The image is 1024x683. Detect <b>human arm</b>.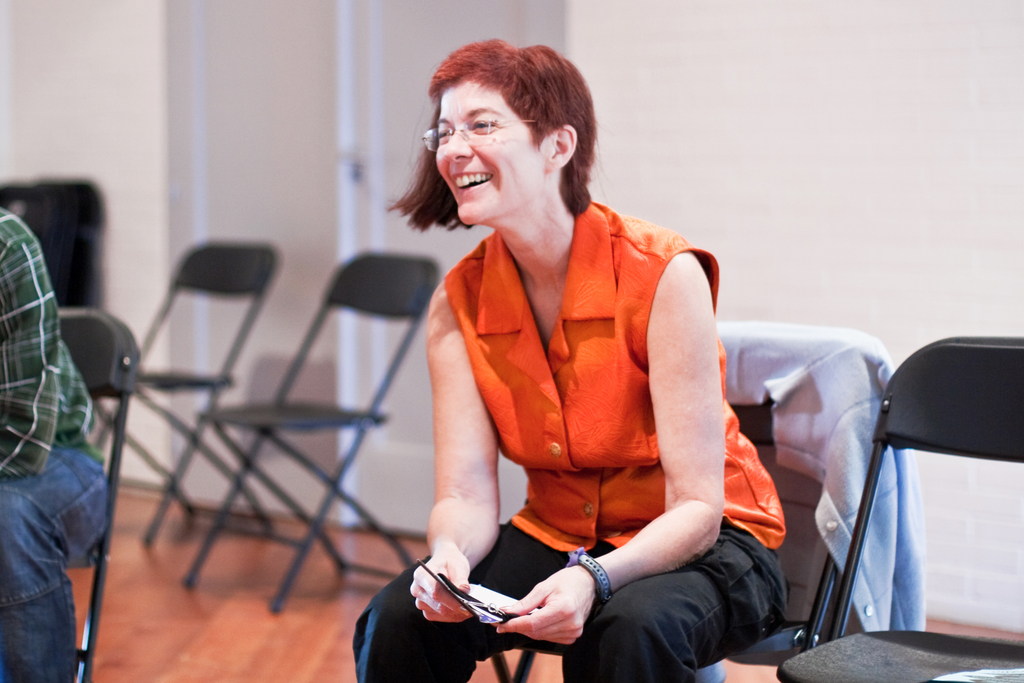
Detection: box(493, 251, 726, 643).
